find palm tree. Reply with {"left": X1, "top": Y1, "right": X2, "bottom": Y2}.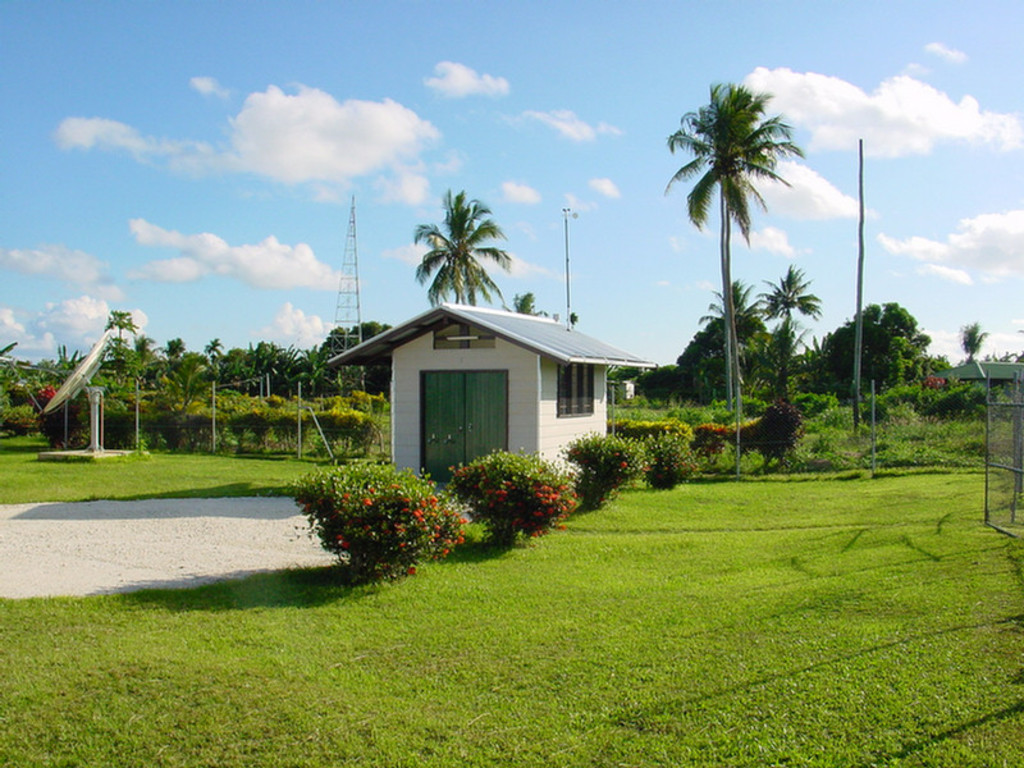
{"left": 781, "top": 270, "right": 846, "bottom": 397}.
